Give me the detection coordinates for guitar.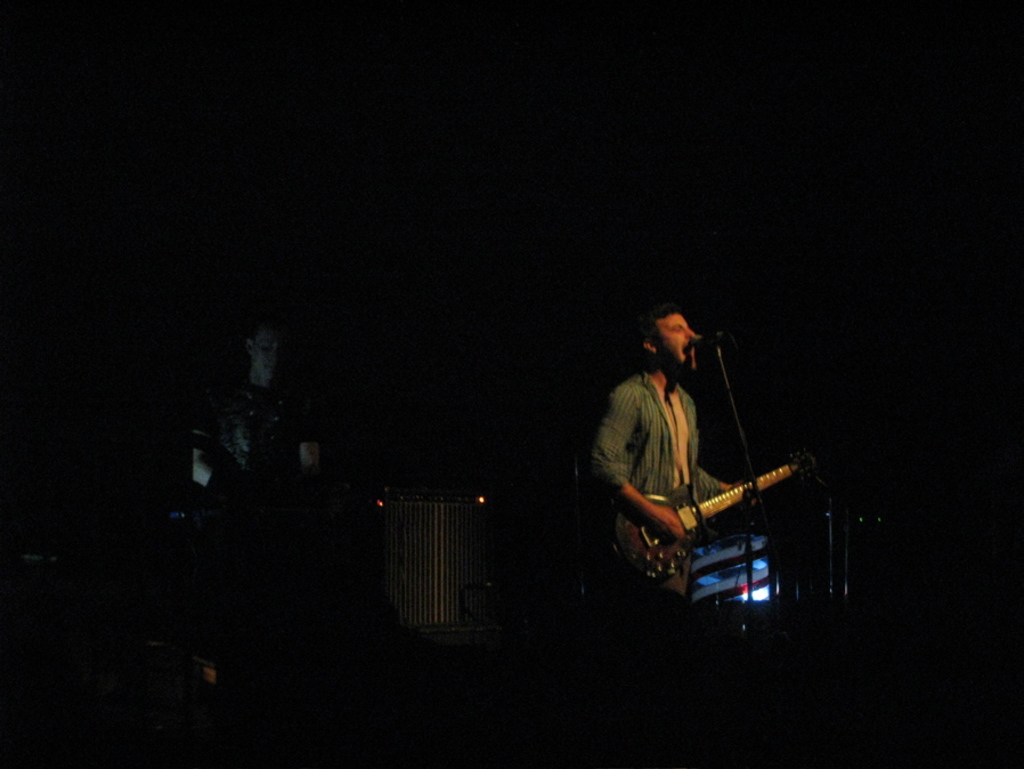
[608,447,819,590].
